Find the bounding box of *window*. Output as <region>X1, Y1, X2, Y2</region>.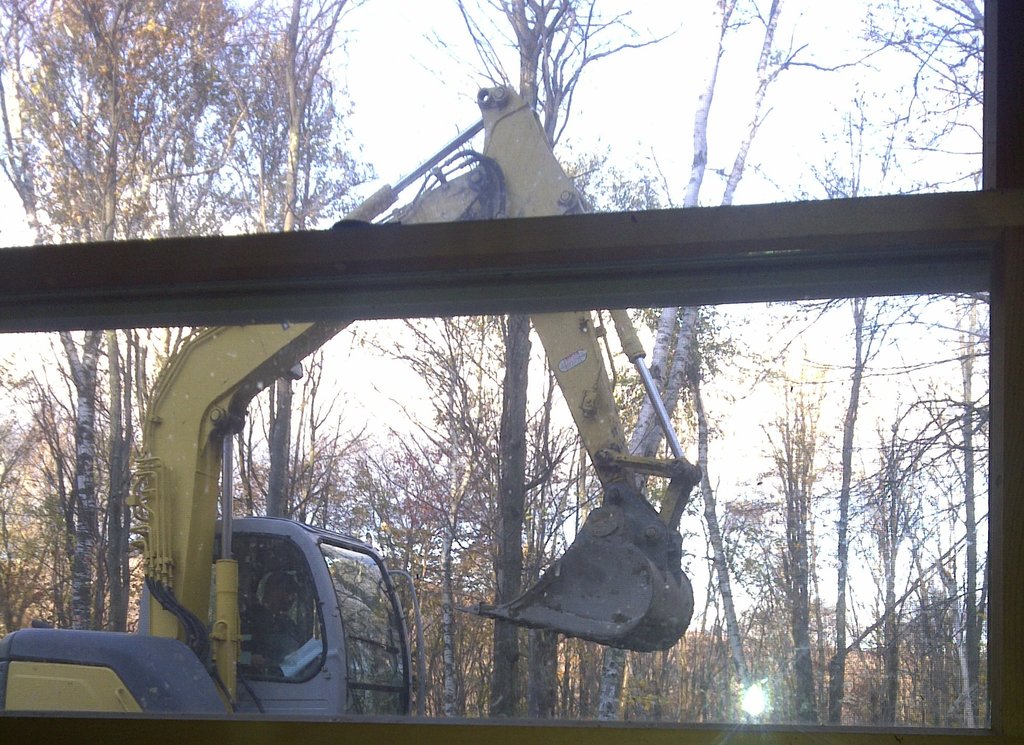
<region>0, 0, 1023, 744</region>.
